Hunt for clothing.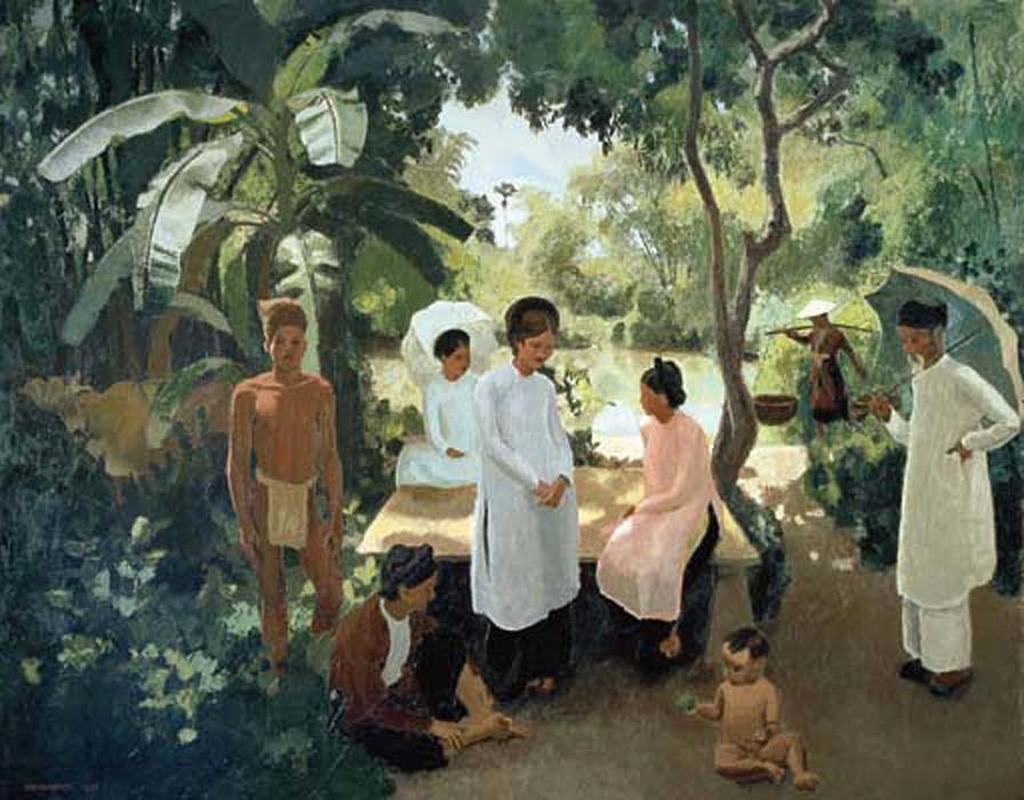
Hunted down at x1=255 y1=477 x2=321 y2=549.
